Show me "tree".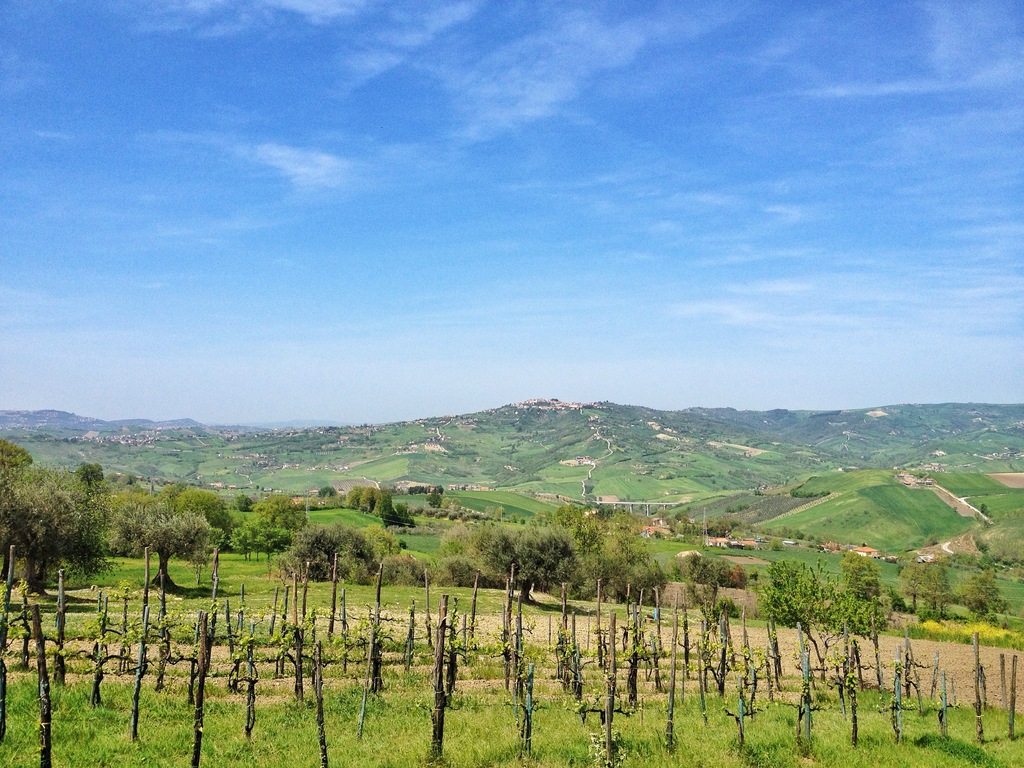
"tree" is here: (342, 478, 391, 534).
